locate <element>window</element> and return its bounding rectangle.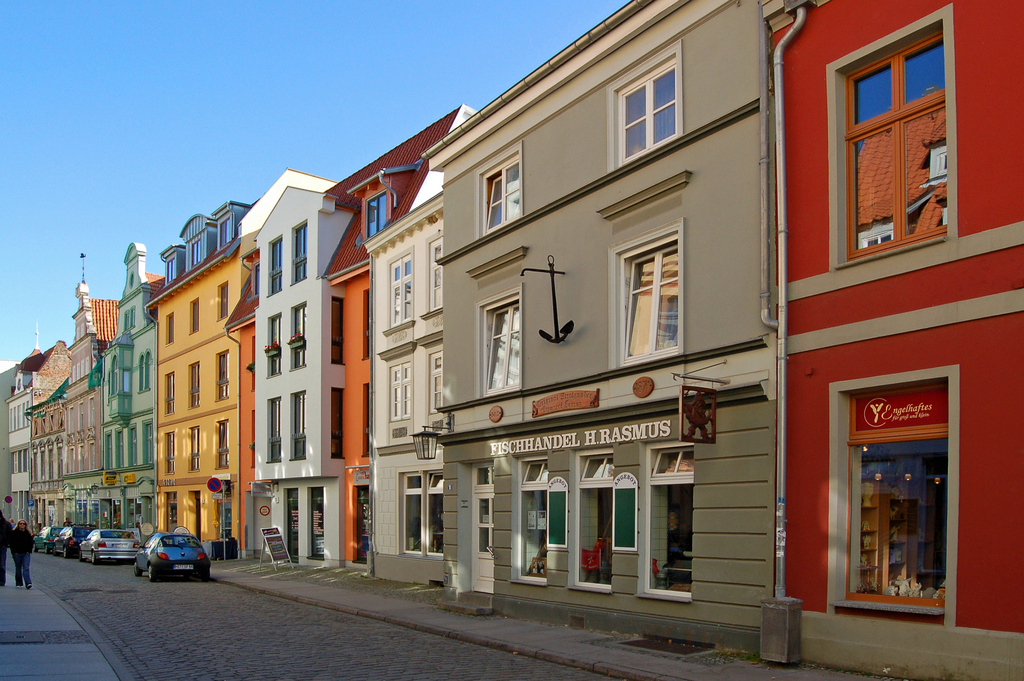
<box>613,58,683,154</box>.
